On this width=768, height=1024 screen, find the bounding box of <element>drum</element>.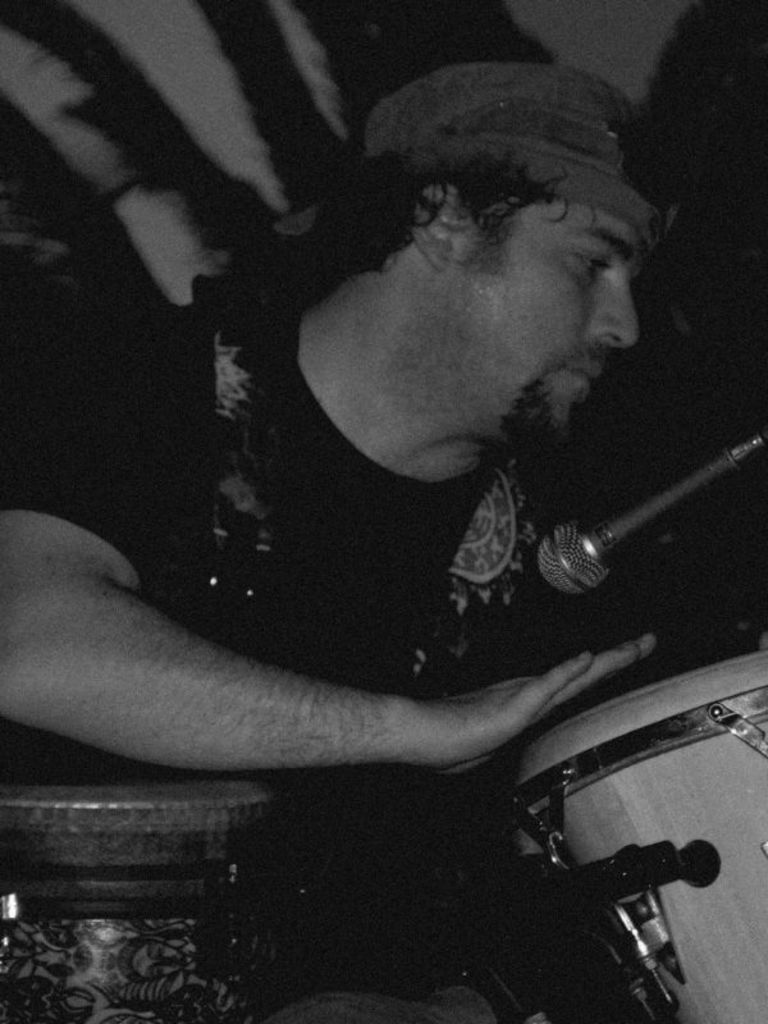
Bounding box: [454, 562, 767, 1001].
